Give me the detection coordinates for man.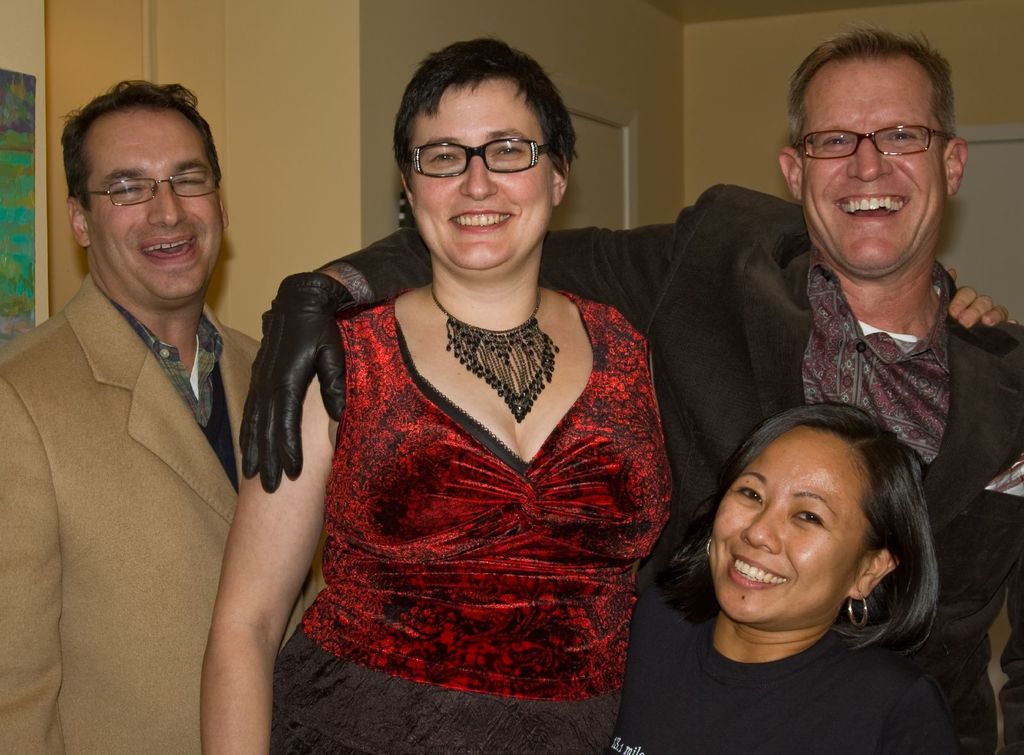
left=0, top=80, right=328, bottom=754.
